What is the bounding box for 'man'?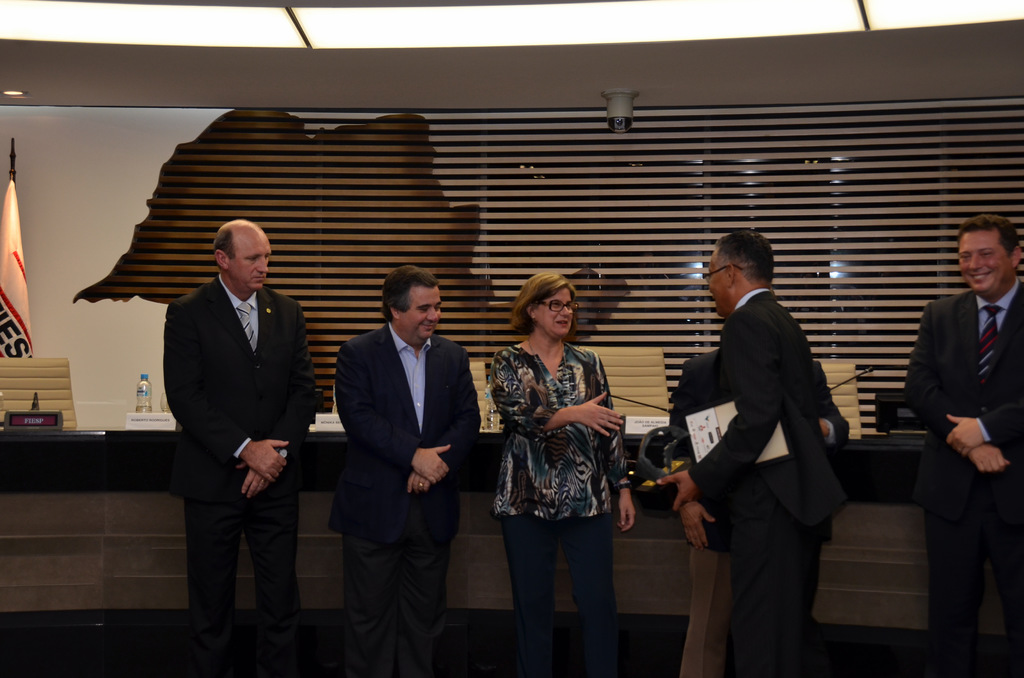
[x1=894, y1=205, x2=1017, y2=638].
